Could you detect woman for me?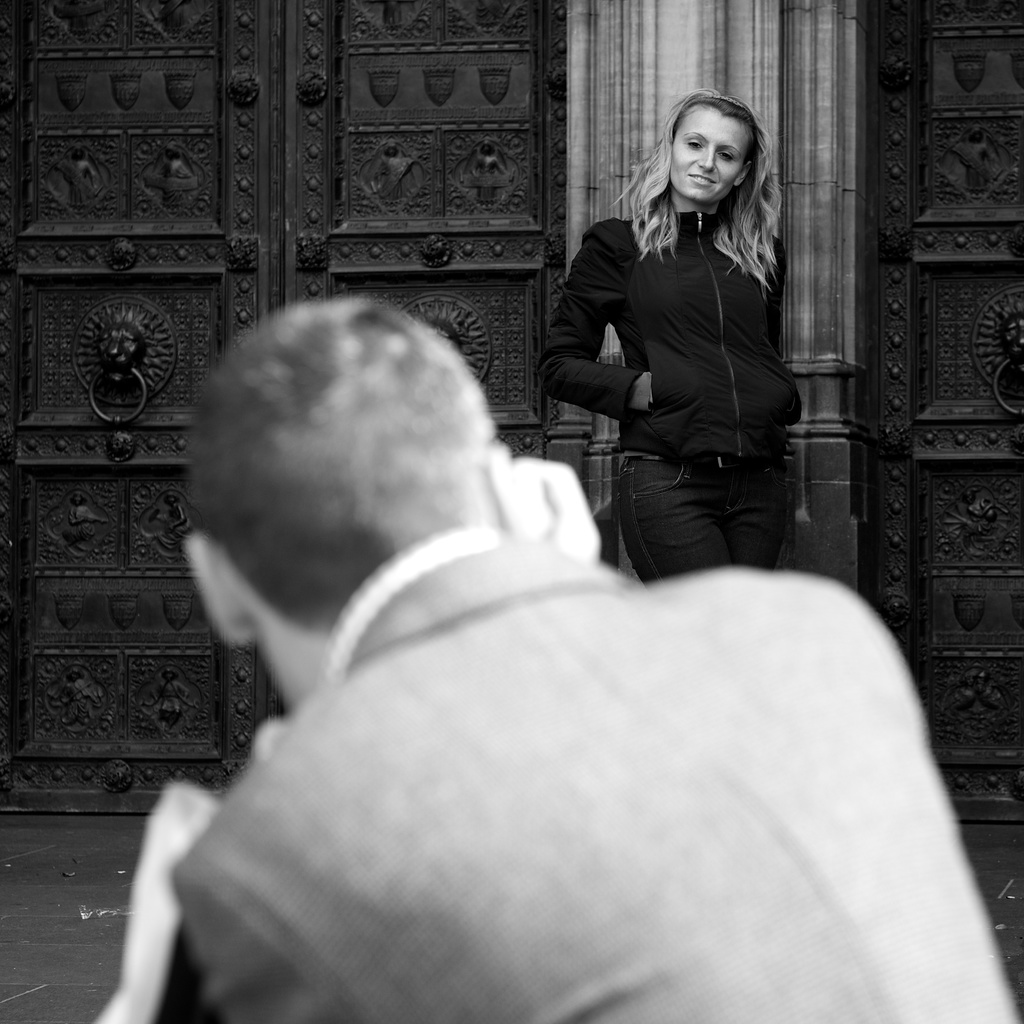
Detection result: <region>544, 64, 820, 635</region>.
